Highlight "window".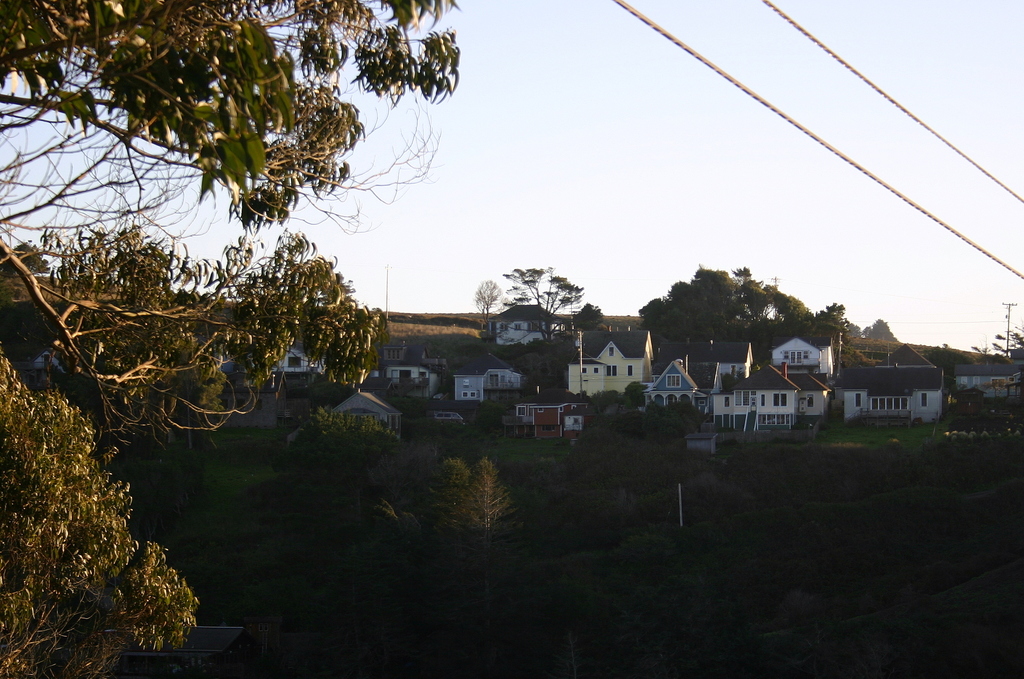
Highlighted region: detection(872, 395, 908, 410).
